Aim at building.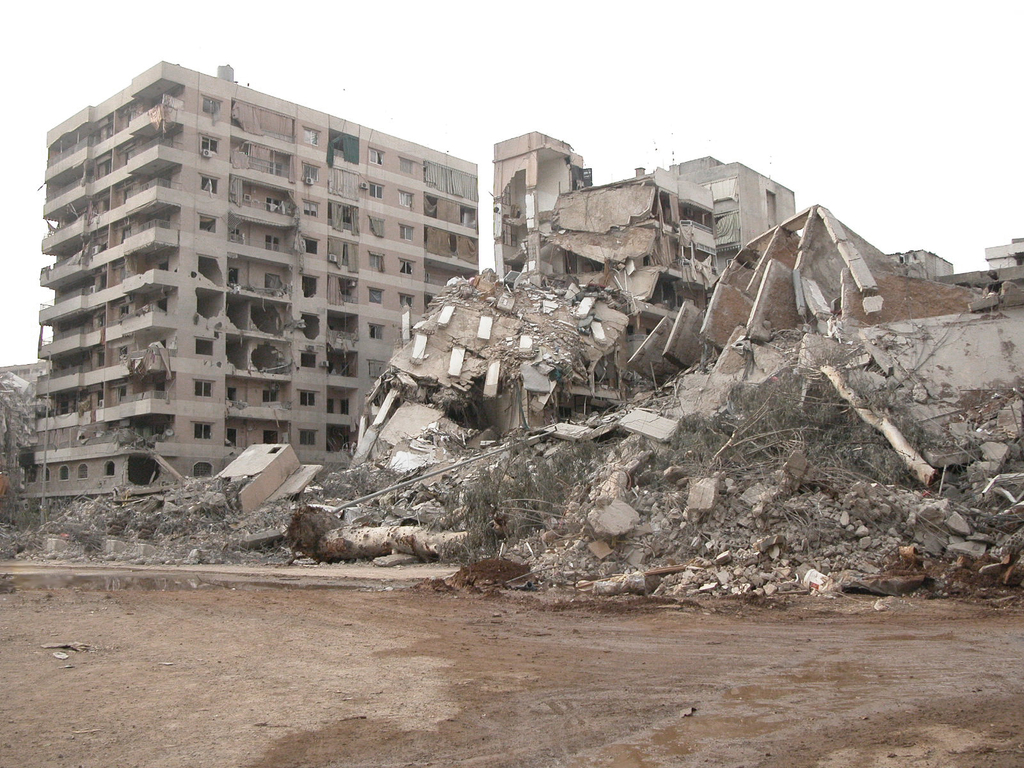
Aimed at {"x1": 492, "y1": 129, "x2": 584, "y2": 287}.
